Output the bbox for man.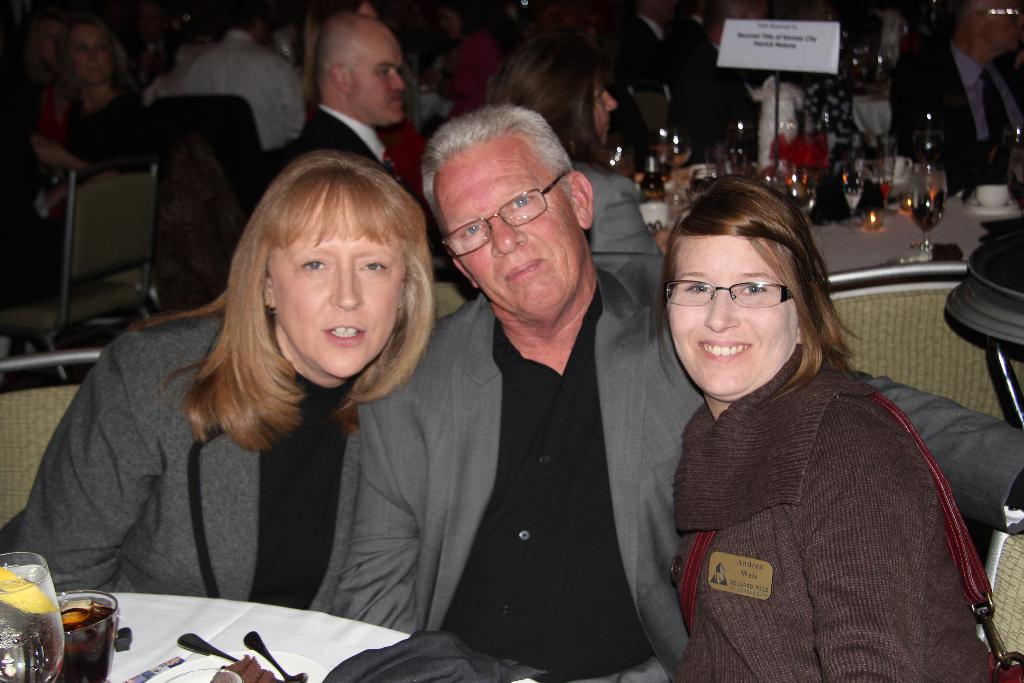
604/0/680/76.
